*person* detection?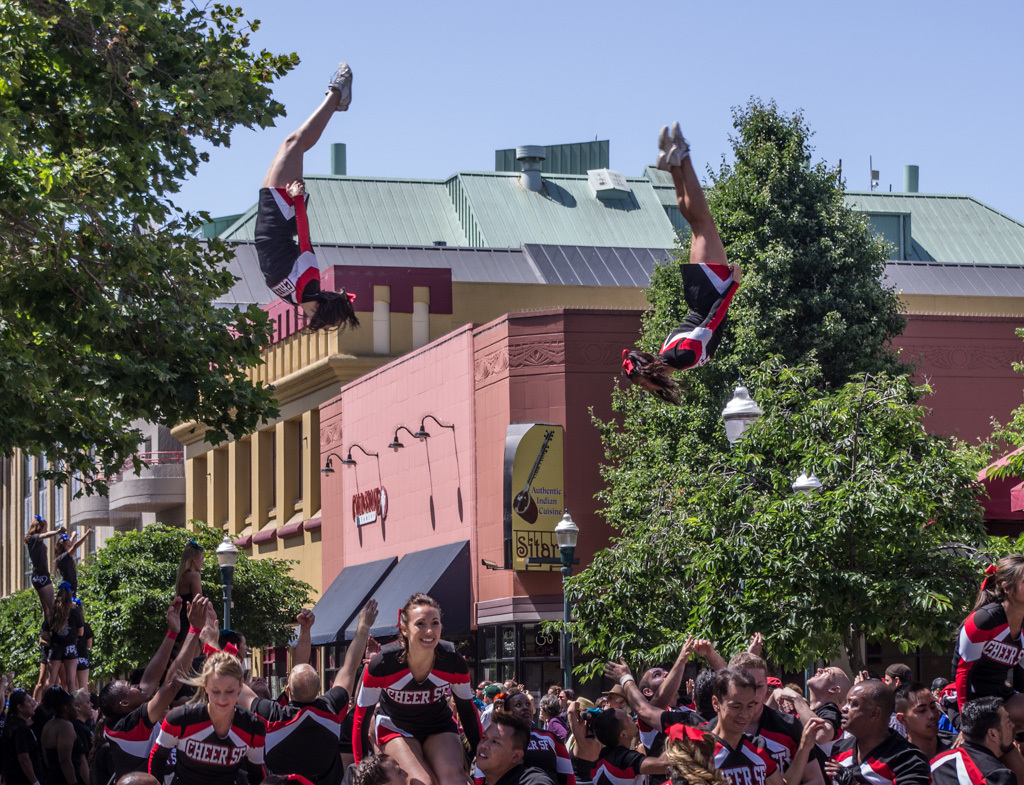
pyautogui.locateOnScreen(253, 58, 363, 332)
